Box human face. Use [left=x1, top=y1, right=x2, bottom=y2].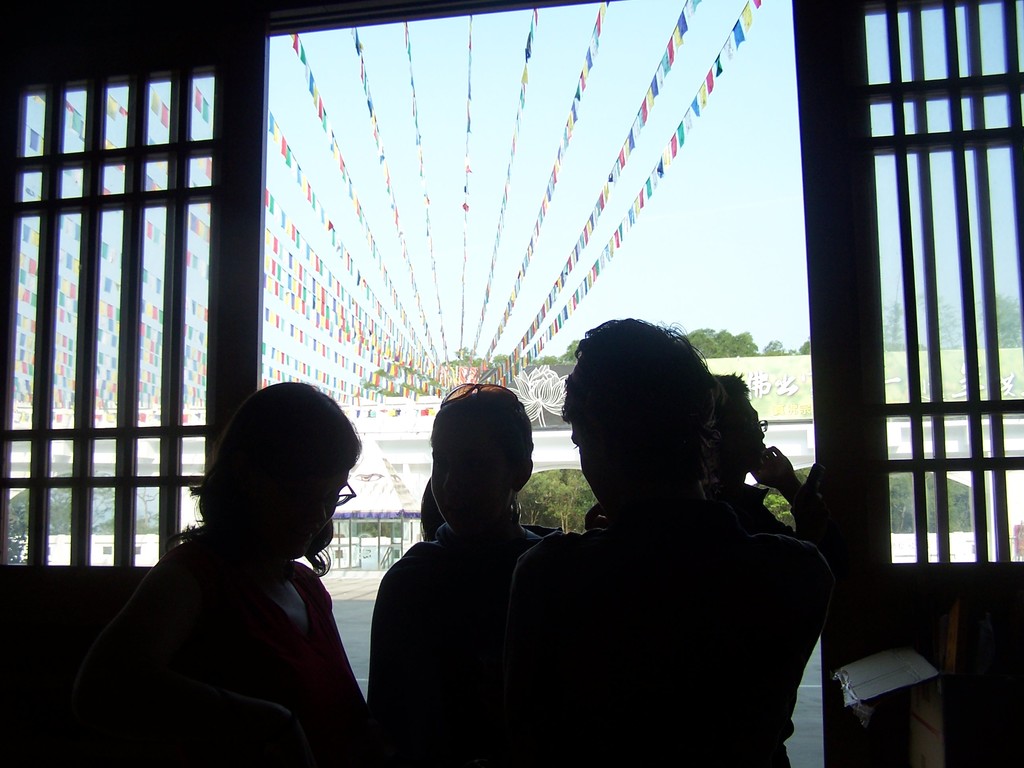
[left=724, top=381, right=772, bottom=470].
